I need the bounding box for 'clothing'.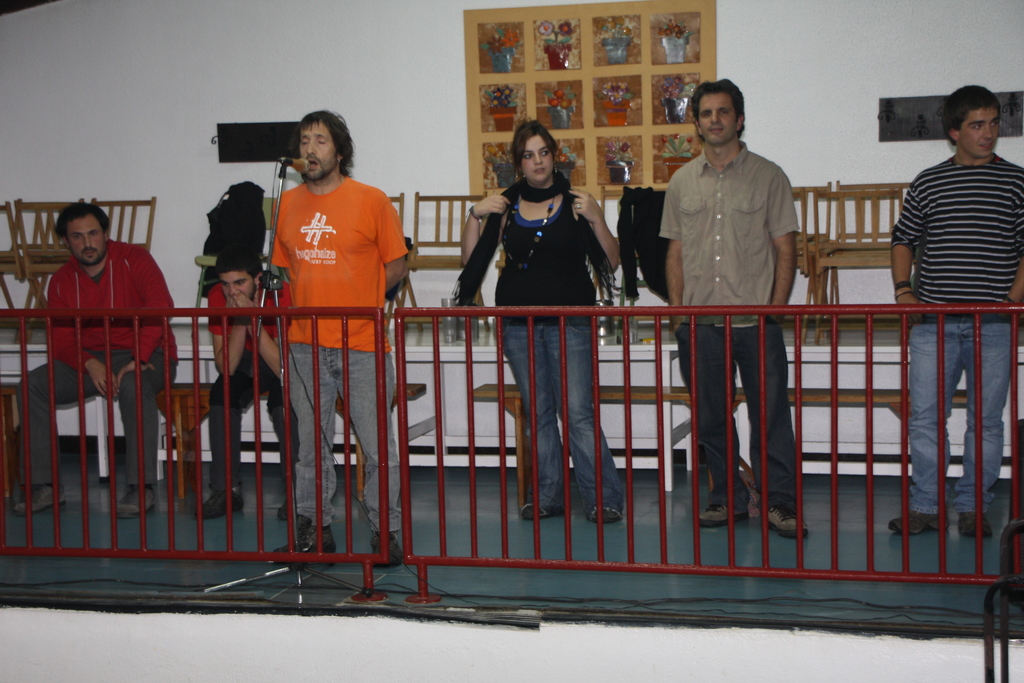
Here it is: 29/247/186/478.
